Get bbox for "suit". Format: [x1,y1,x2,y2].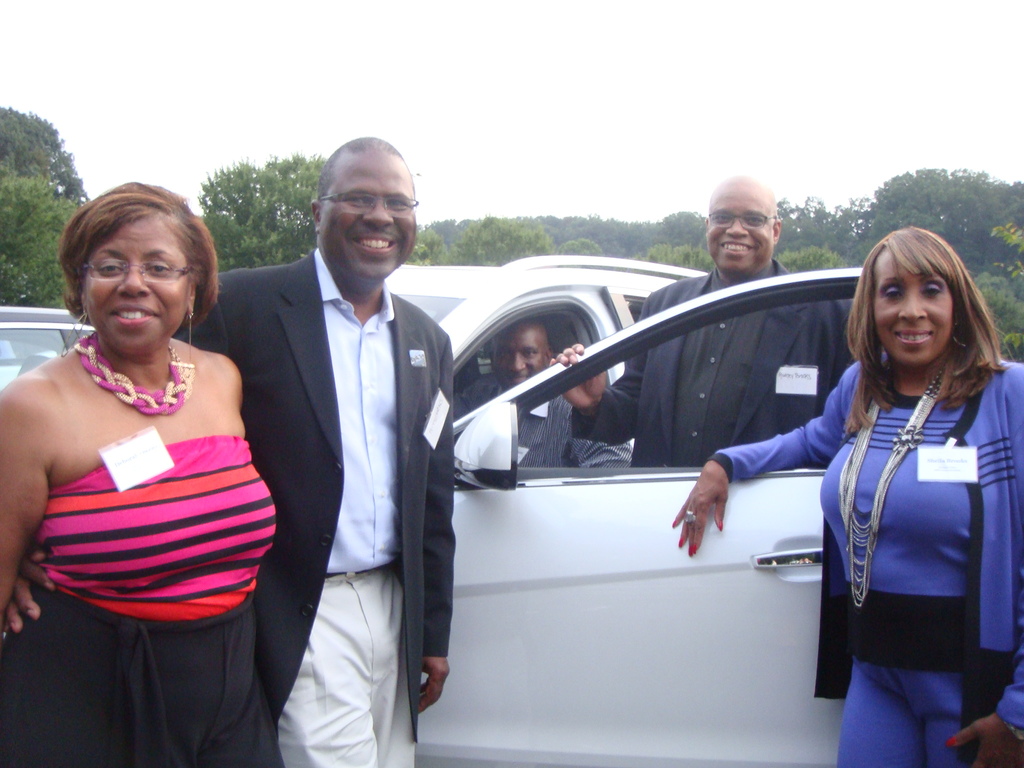
[569,260,864,476].
